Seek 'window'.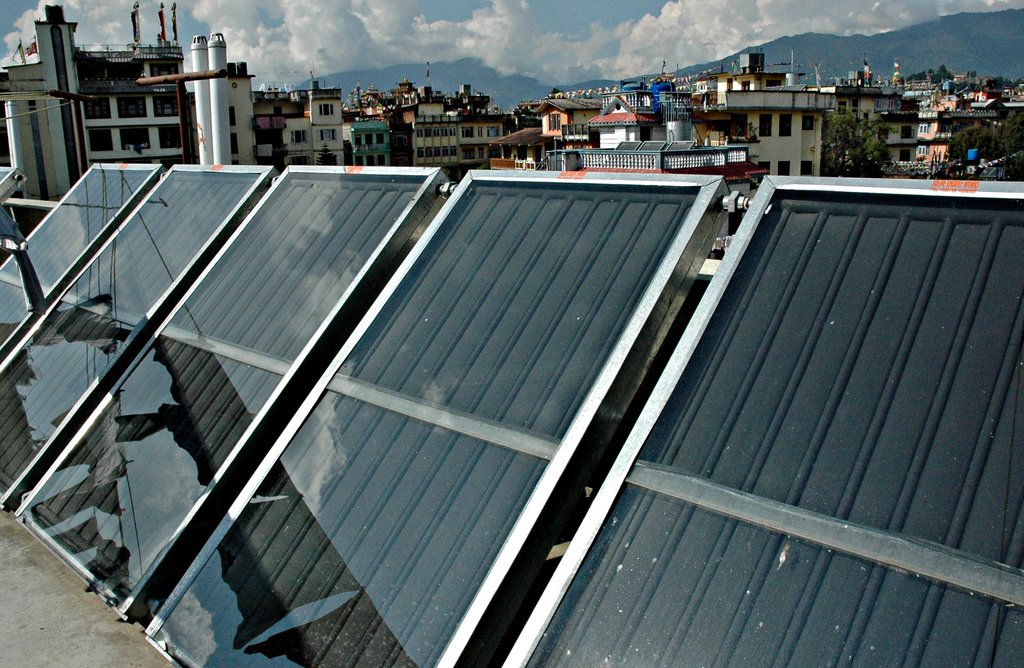
rect(317, 129, 337, 139).
